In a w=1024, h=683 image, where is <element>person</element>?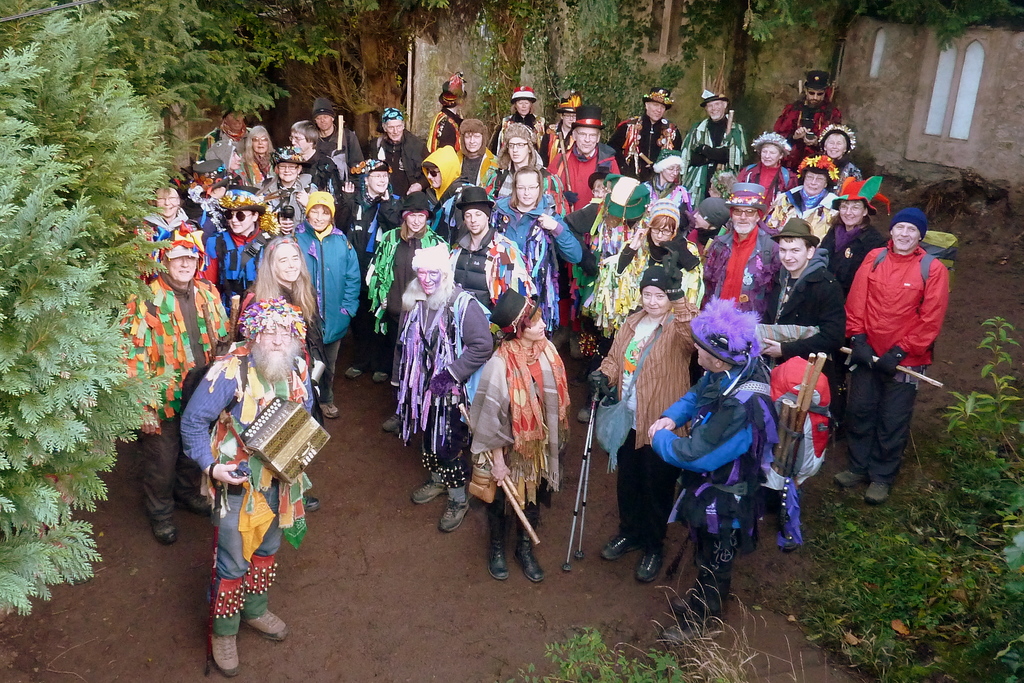
376,193,443,377.
